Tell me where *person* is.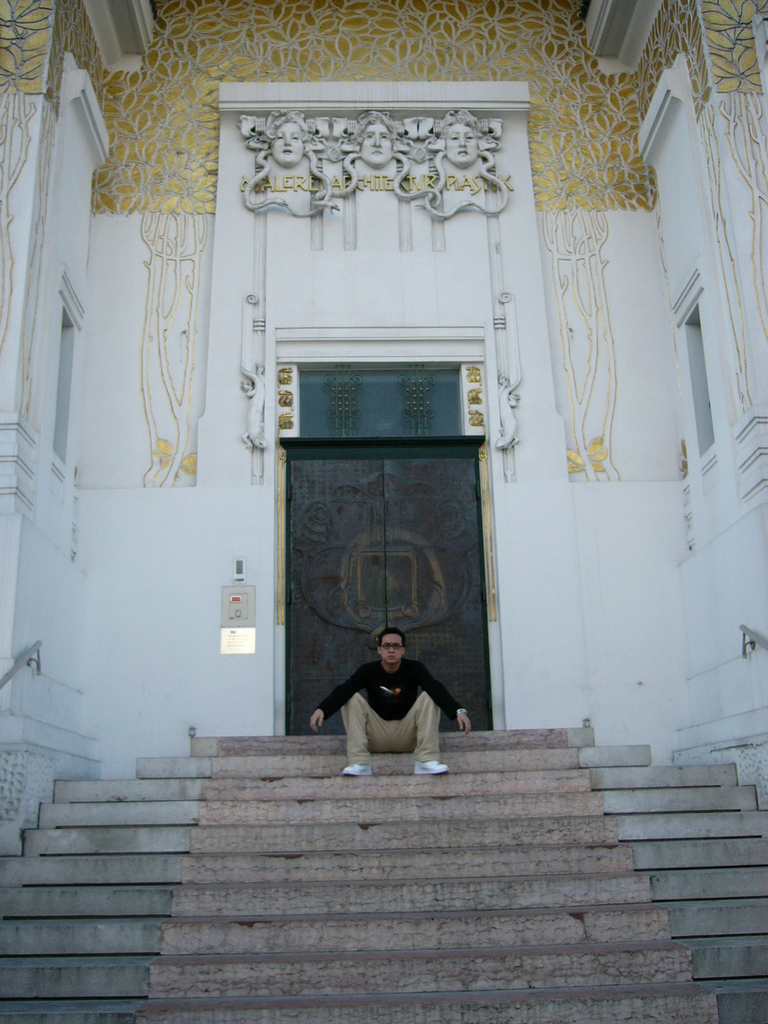
*person* is at <region>238, 108, 329, 168</region>.
